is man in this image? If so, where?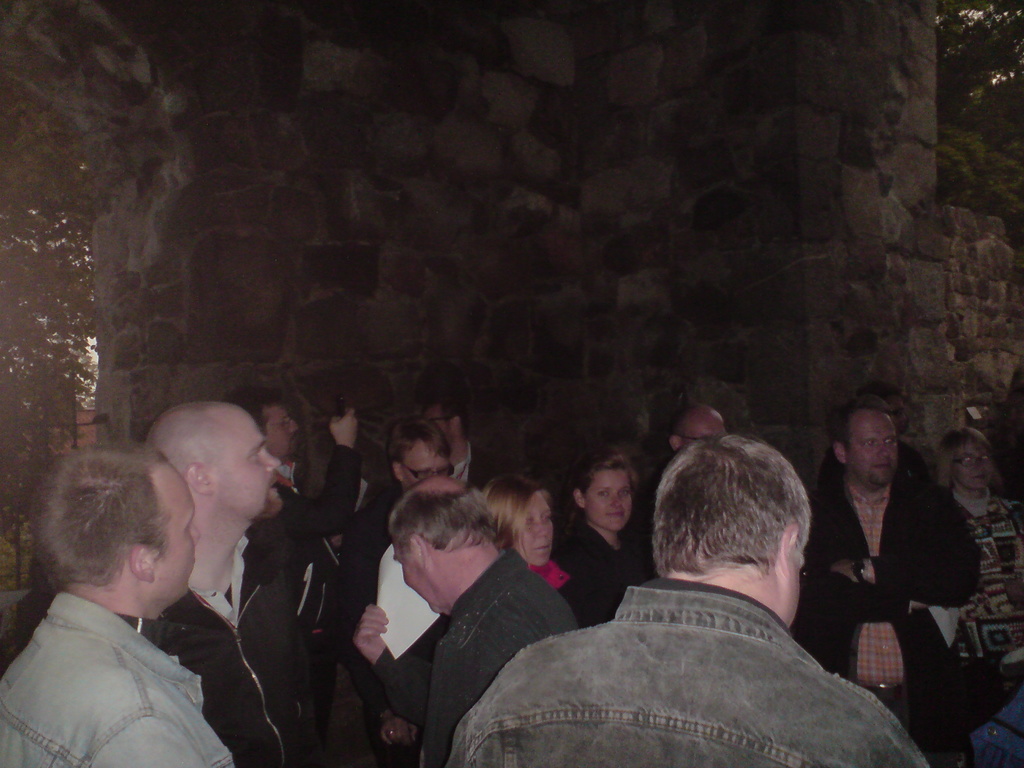
Yes, at Rect(388, 481, 570, 767).
